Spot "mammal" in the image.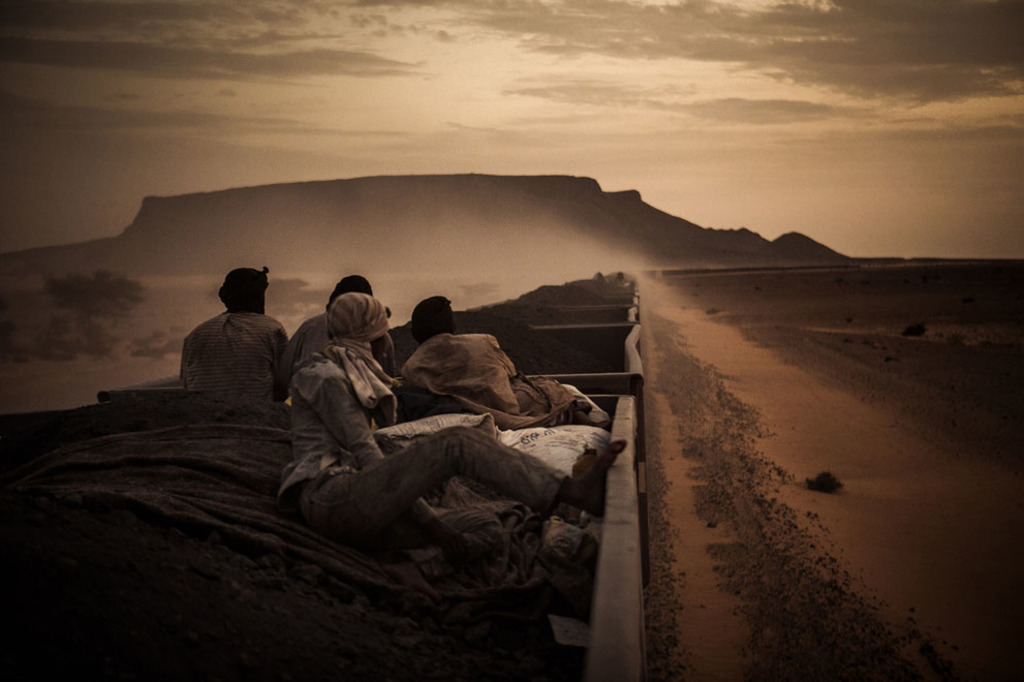
"mammal" found at [x1=296, y1=275, x2=395, y2=376].
